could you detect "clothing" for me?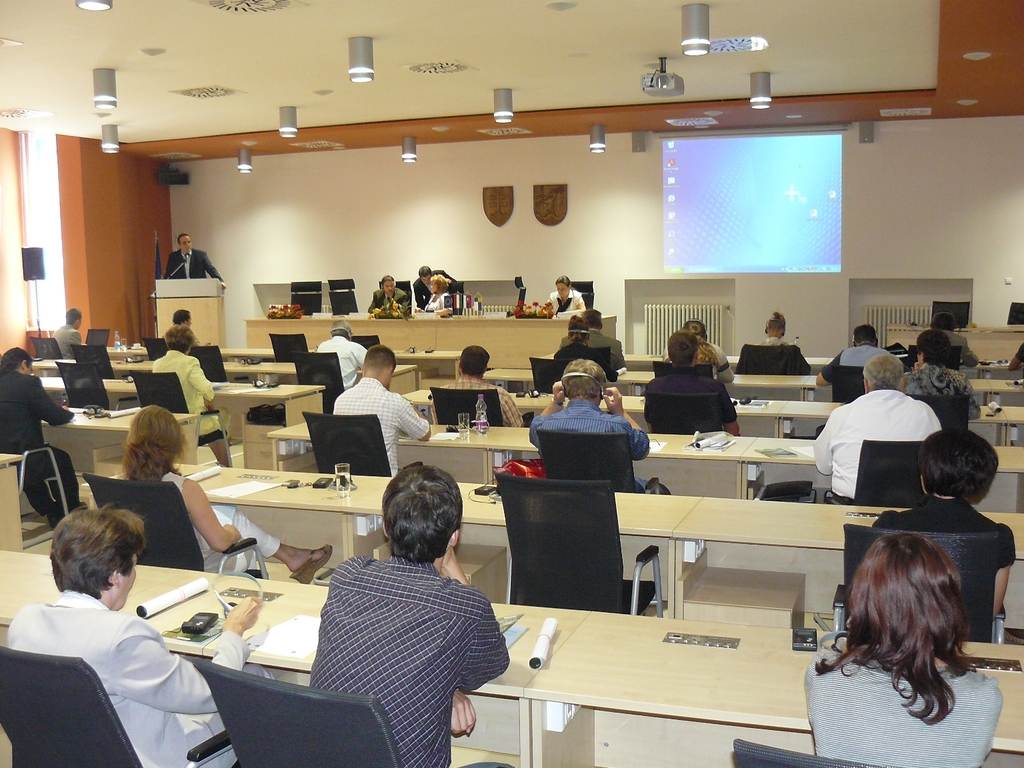
Detection result: rect(18, 577, 203, 754).
